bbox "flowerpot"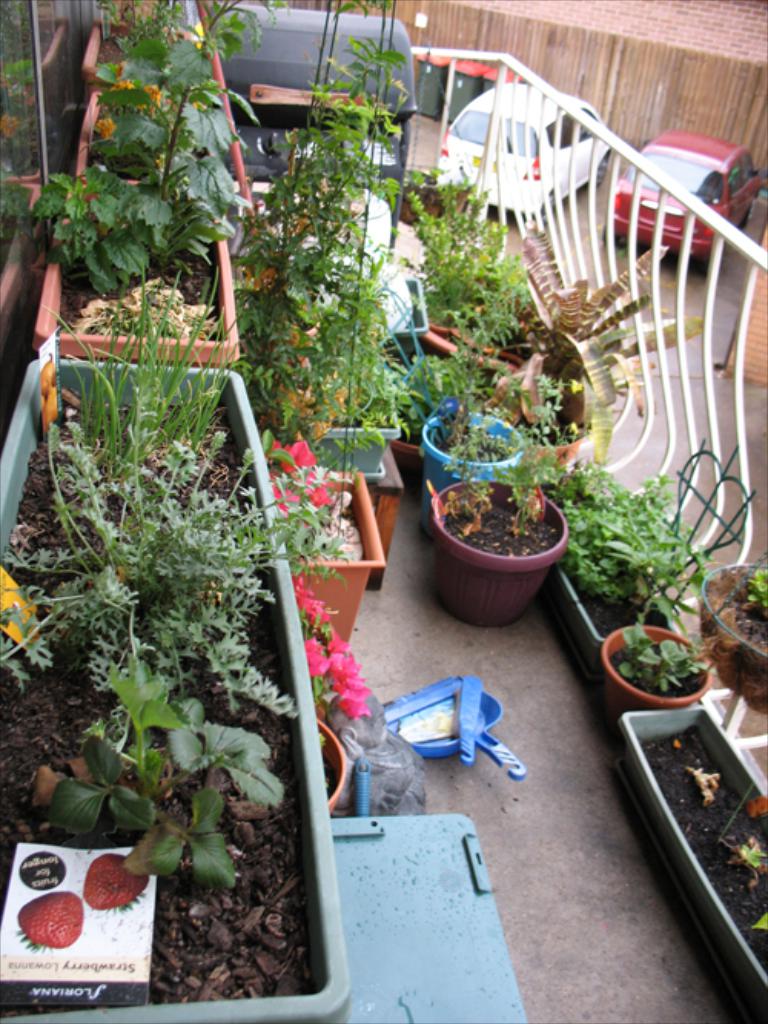
pyautogui.locateOnScreen(601, 620, 720, 709)
